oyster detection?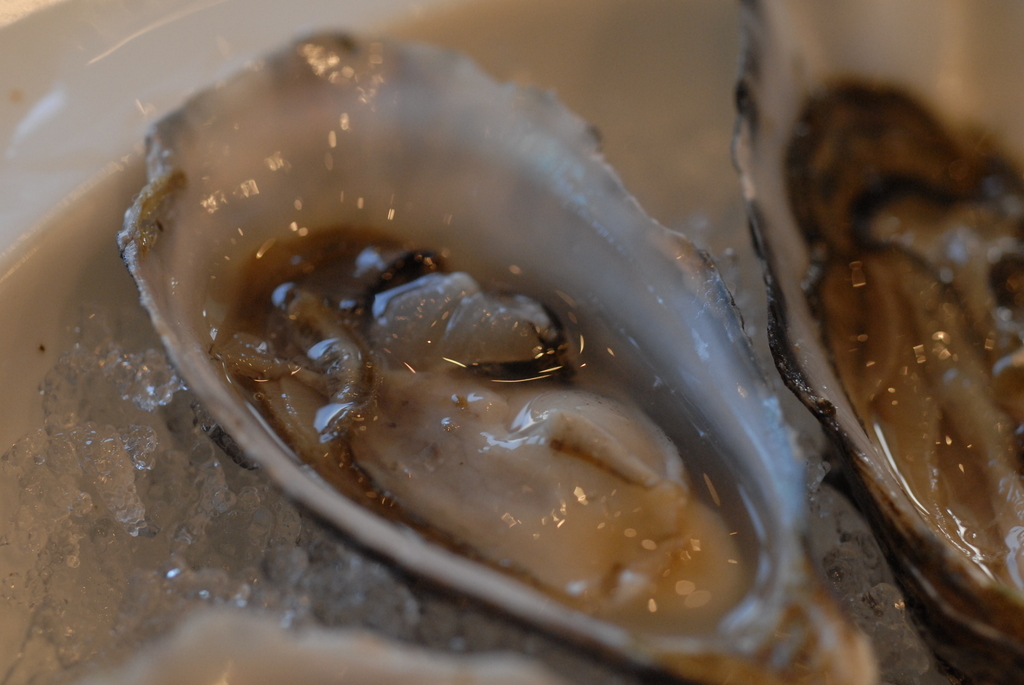
box(725, 0, 1018, 684)
